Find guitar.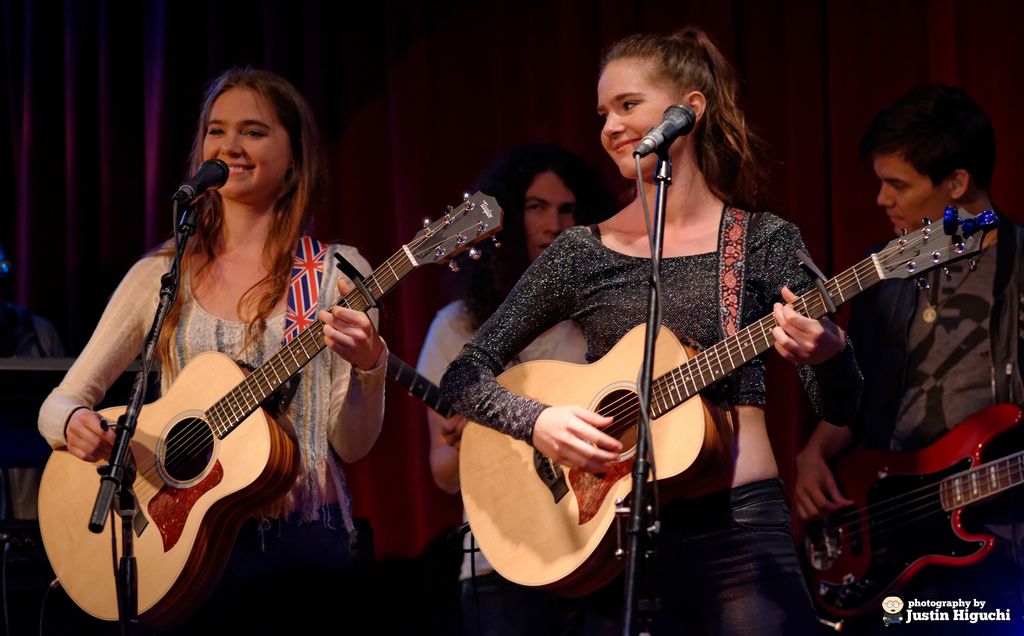
29 184 507 630.
